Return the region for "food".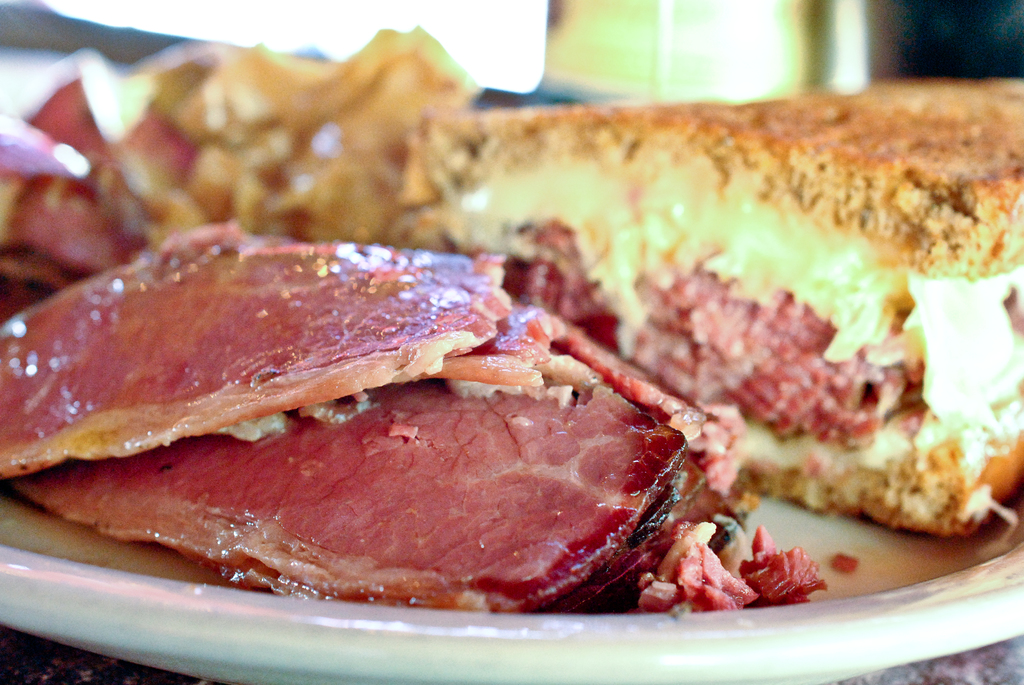
box=[0, 209, 830, 615].
